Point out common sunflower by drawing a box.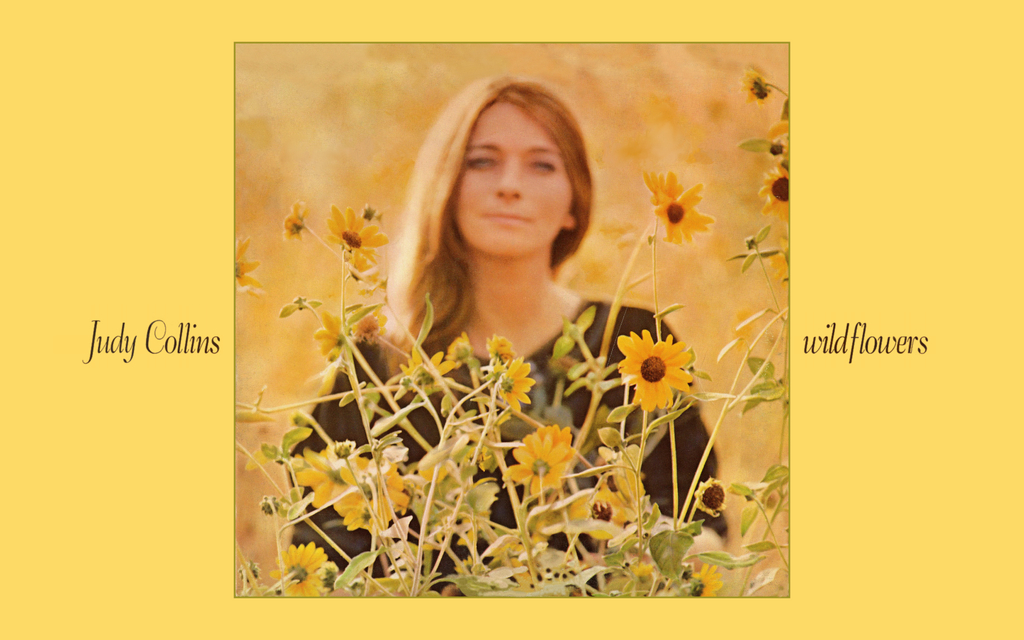
(x1=609, y1=328, x2=708, y2=416).
